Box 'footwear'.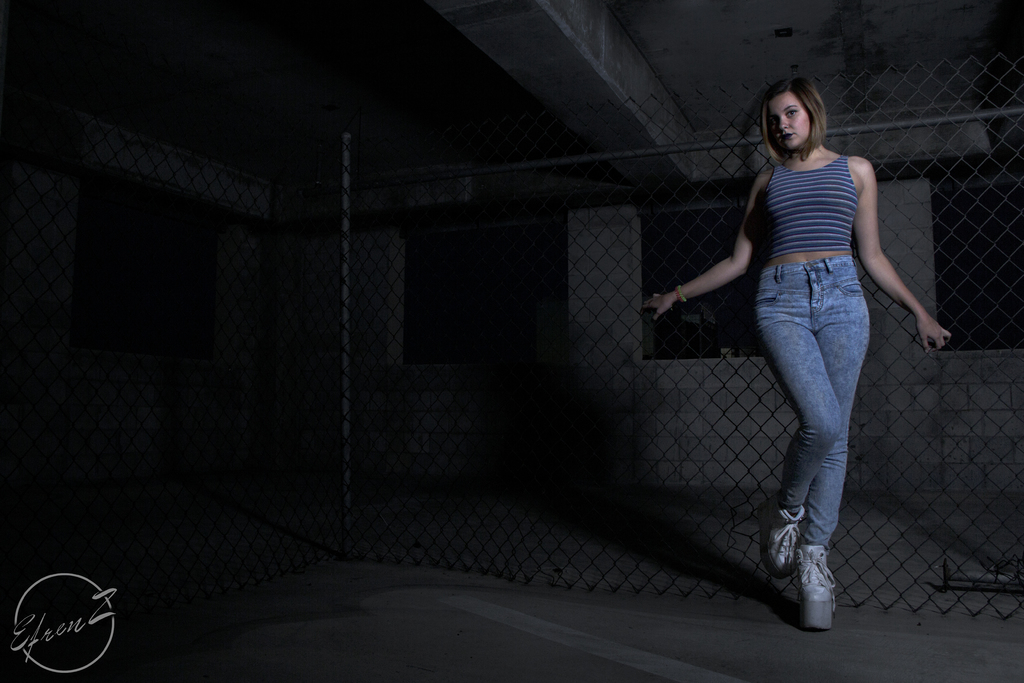
pyautogui.locateOnScreen(754, 489, 806, 583).
